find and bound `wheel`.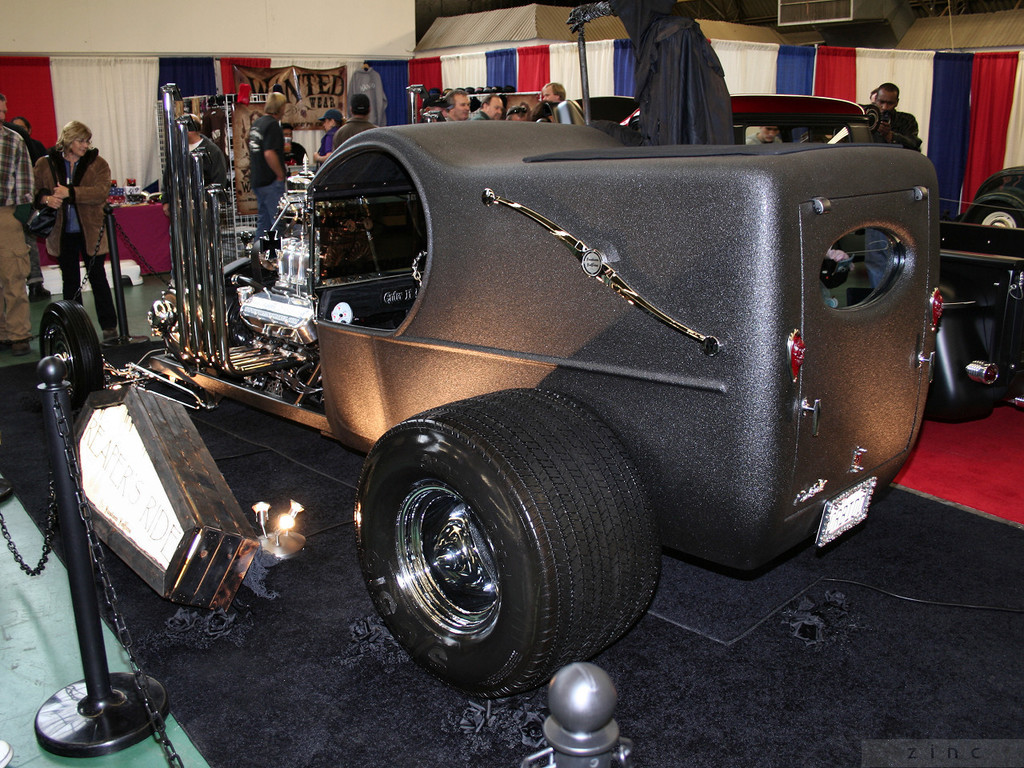
Bound: pyautogui.locateOnScreen(923, 278, 1005, 418).
